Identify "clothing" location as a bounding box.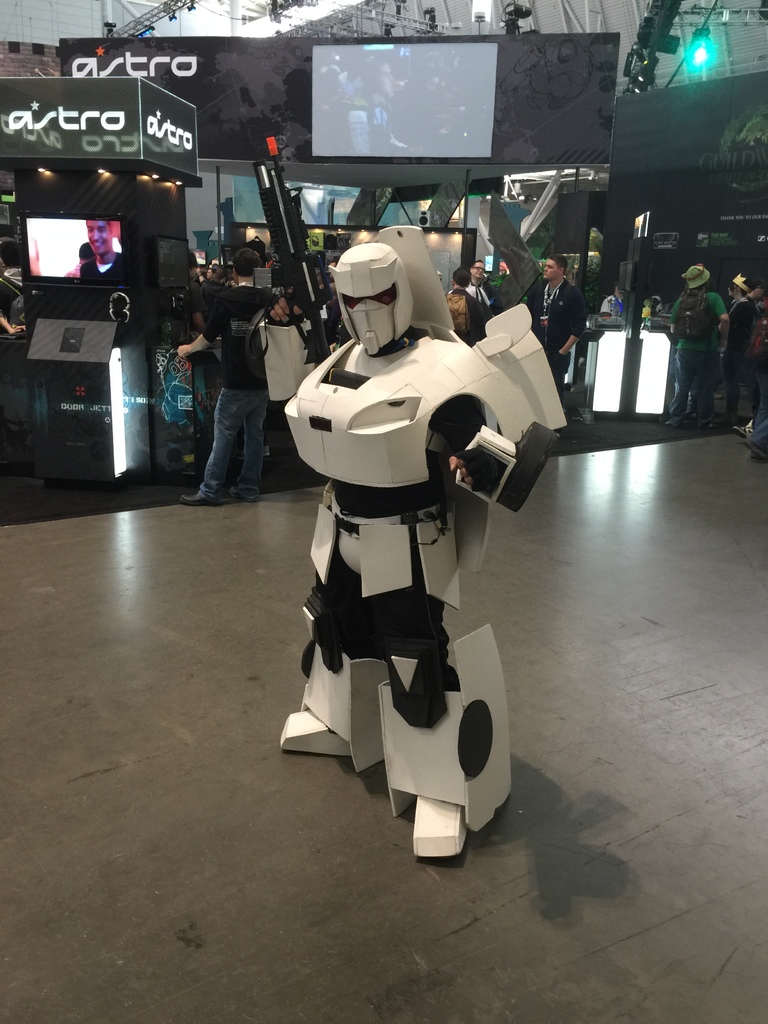
bbox(726, 294, 755, 417).
